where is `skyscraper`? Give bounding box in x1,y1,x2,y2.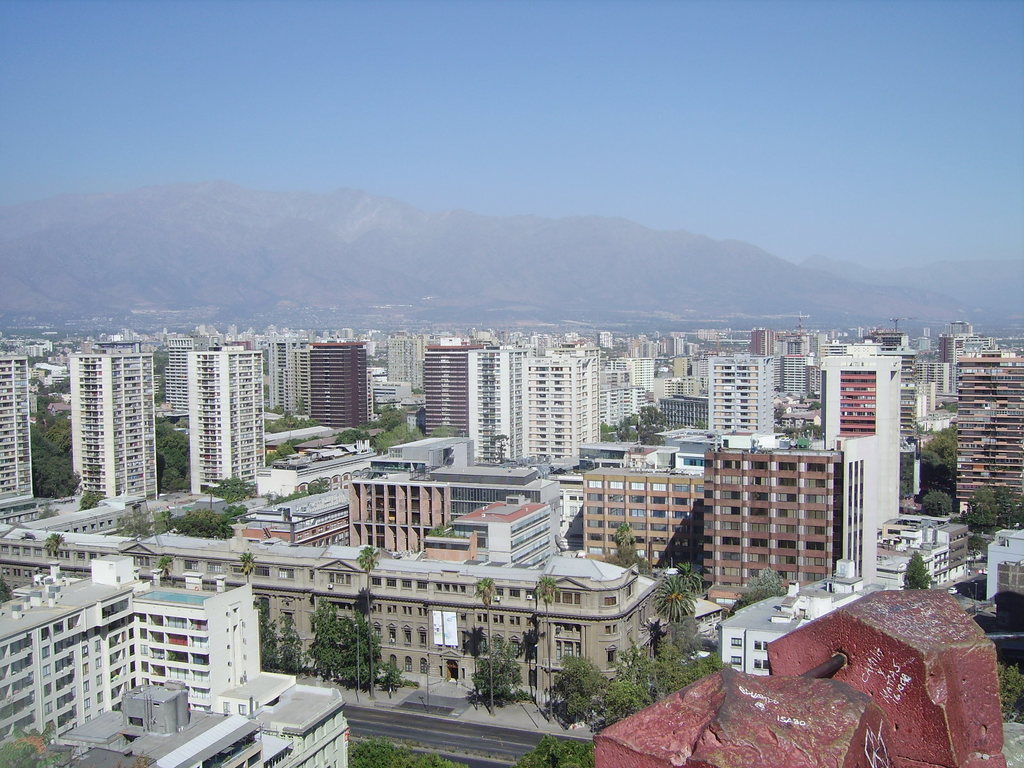
0,349,31,516.
